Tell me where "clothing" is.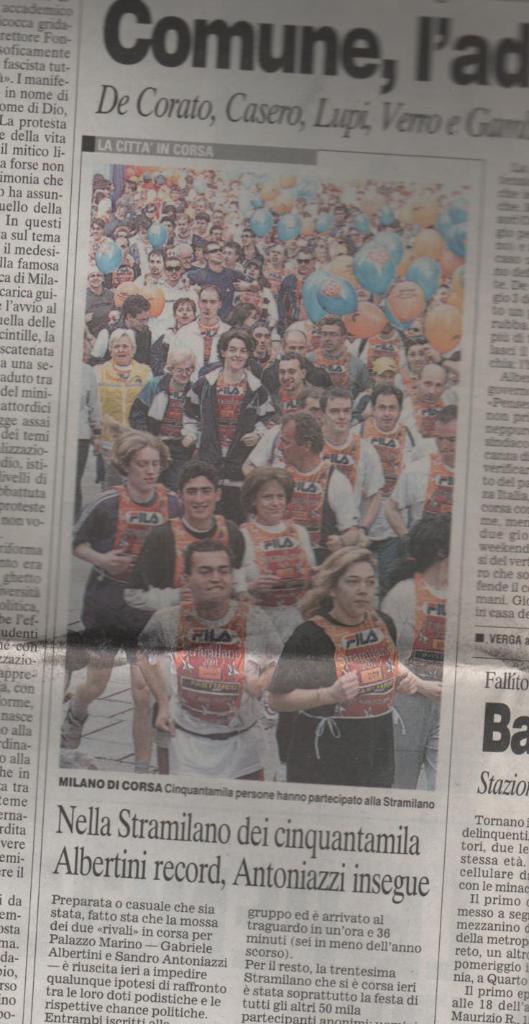
"clothing" is at locate(72, 493, 149, 646).
